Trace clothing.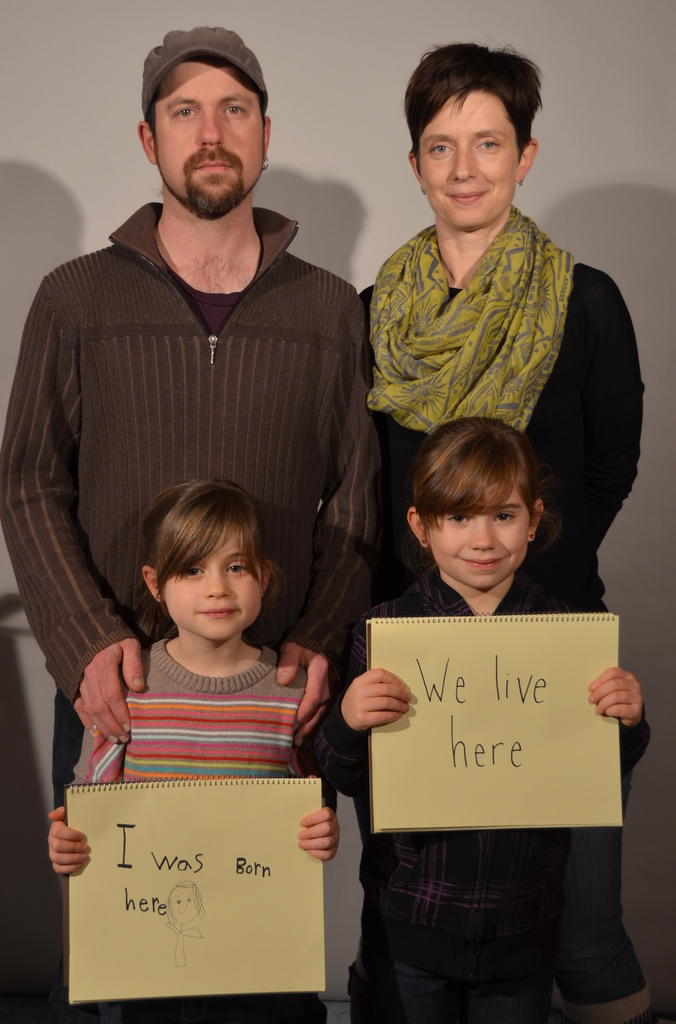
Traced to left=298, top=564, right=653, bottom=1023.
